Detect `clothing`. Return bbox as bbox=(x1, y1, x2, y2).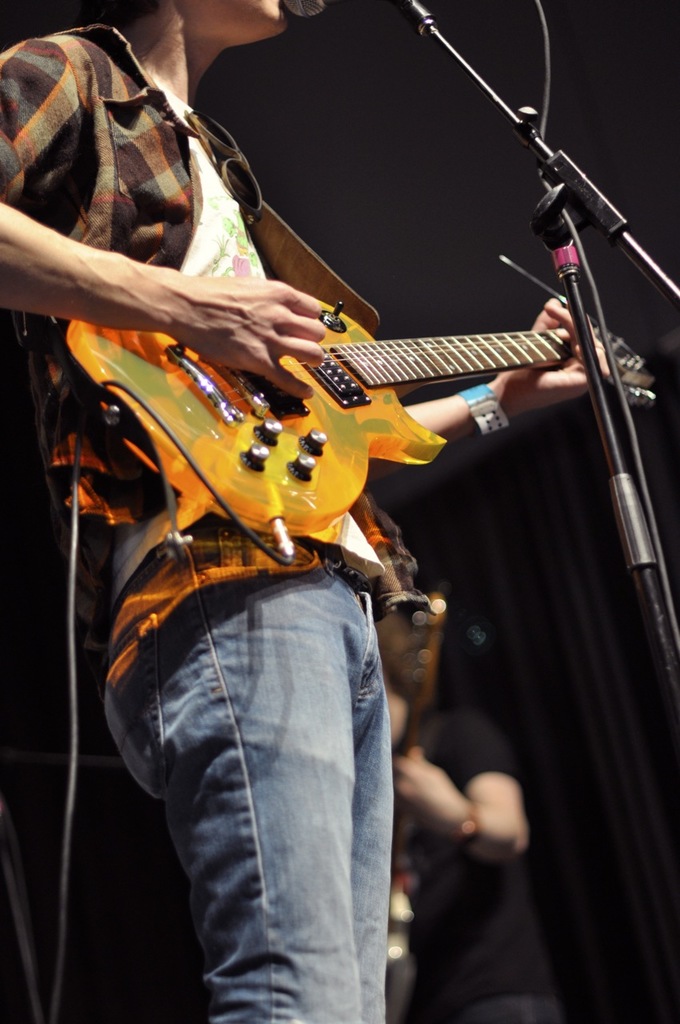
bbox=(0, 15, 396, 1023).
